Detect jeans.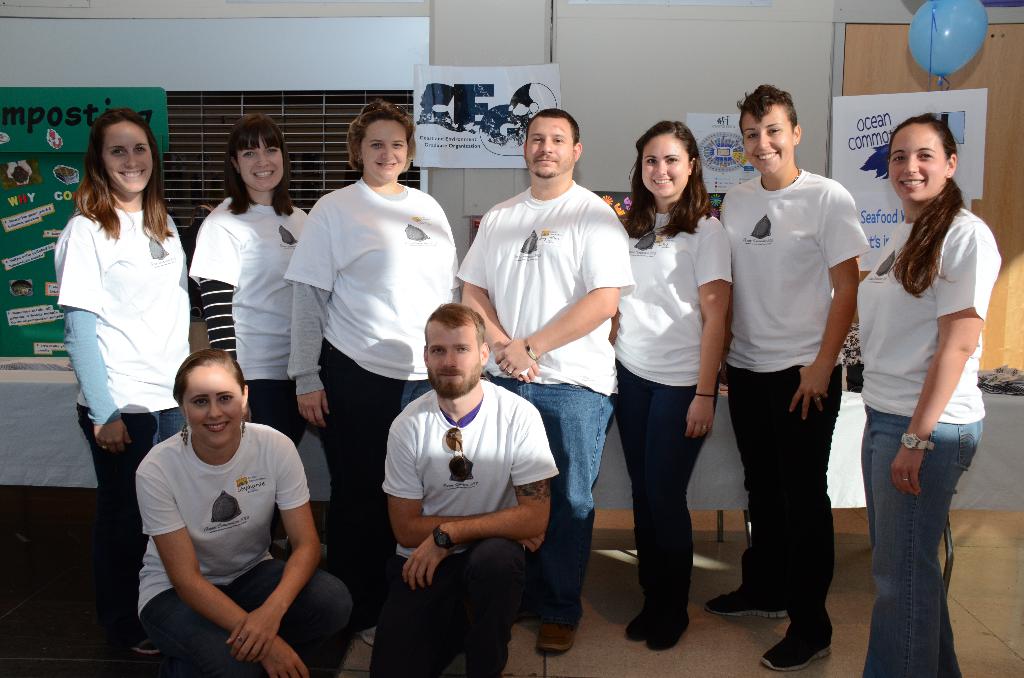
Detected at rect(484, 379, 614, 620).
